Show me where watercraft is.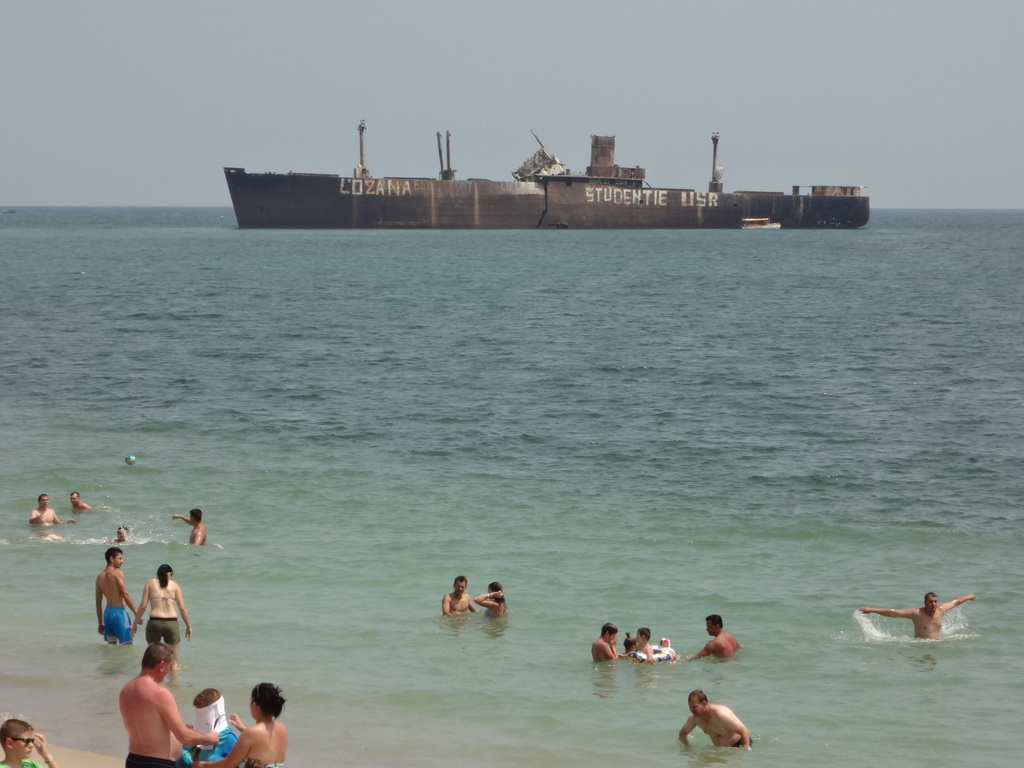
watercraft is at 204,116,876,227.
